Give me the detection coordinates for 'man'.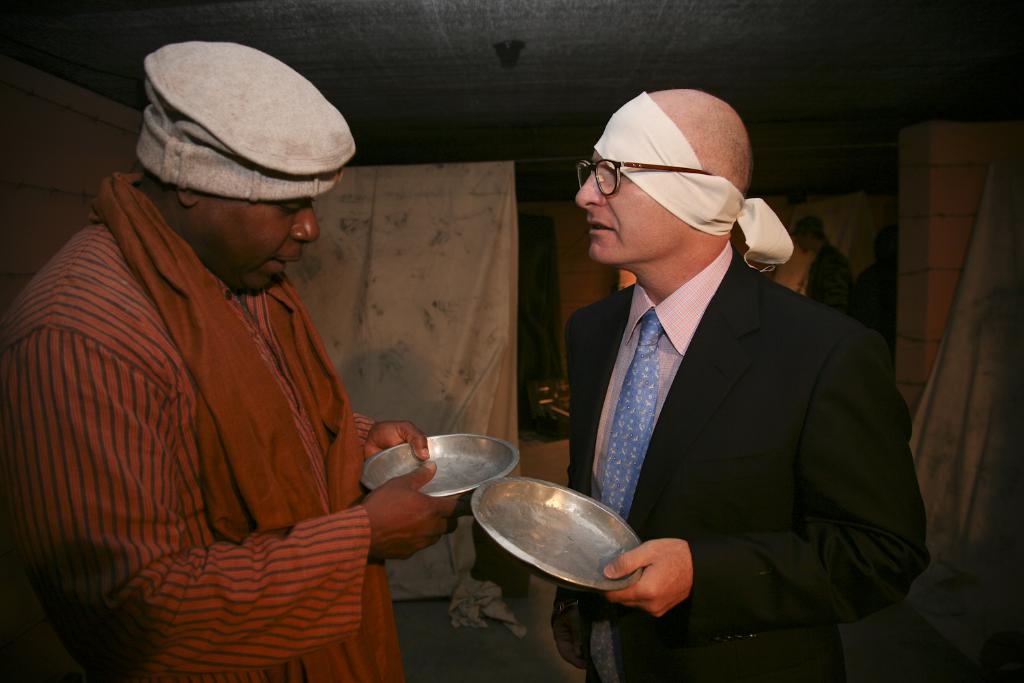
bbox=[508, 76, 918, 665].
